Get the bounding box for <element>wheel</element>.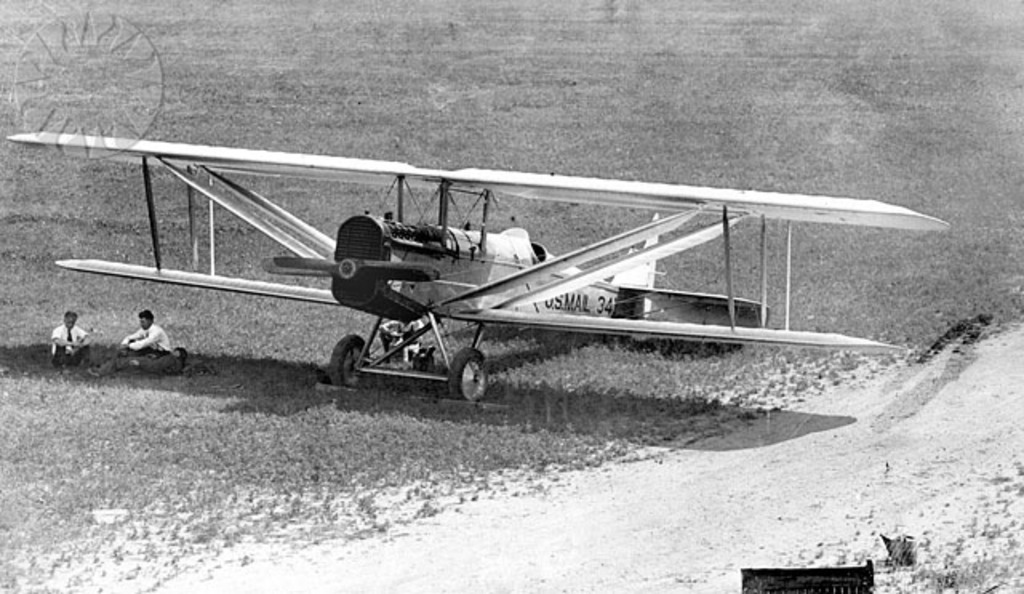
box=[330, 339, 373, 394].
